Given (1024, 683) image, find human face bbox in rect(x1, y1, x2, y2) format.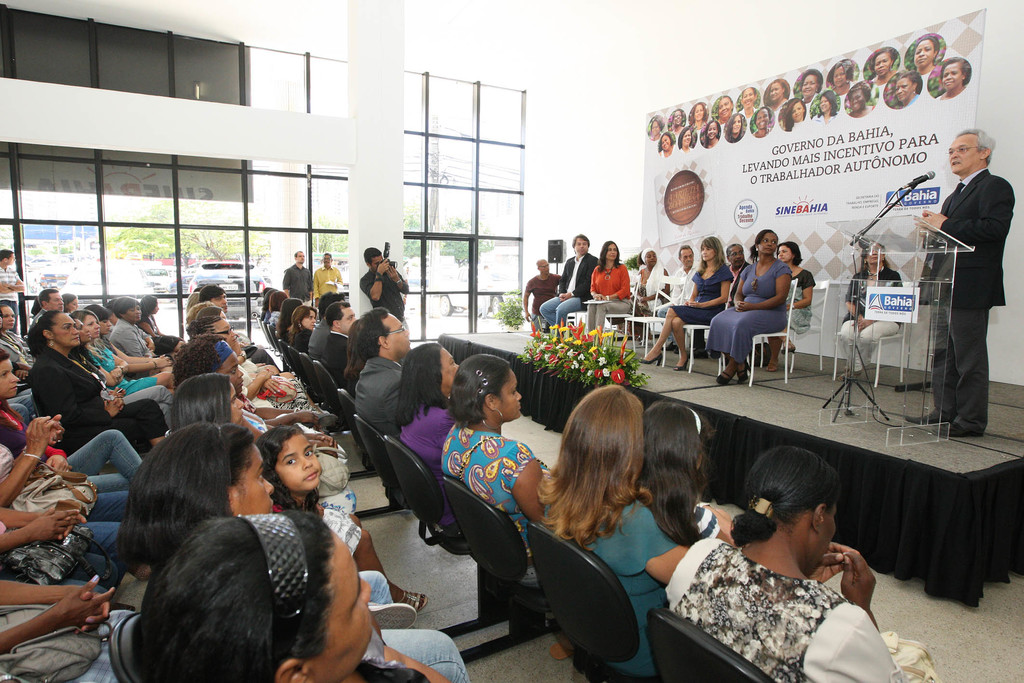
rect(574, 237, 588, 254).
